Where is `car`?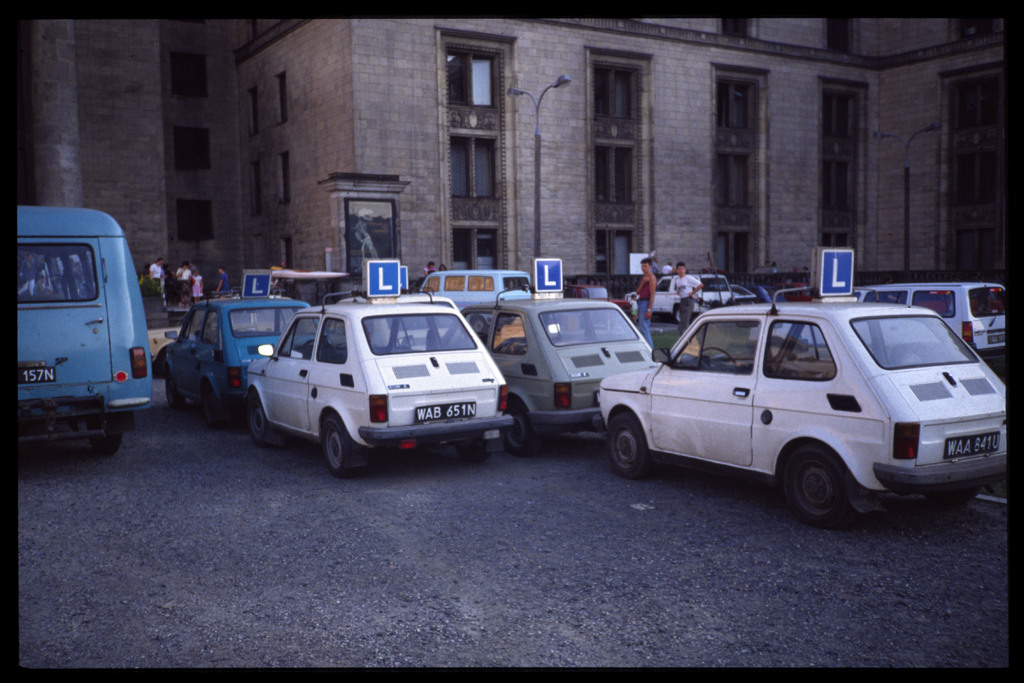
locate(437, 293, 663, 441).
